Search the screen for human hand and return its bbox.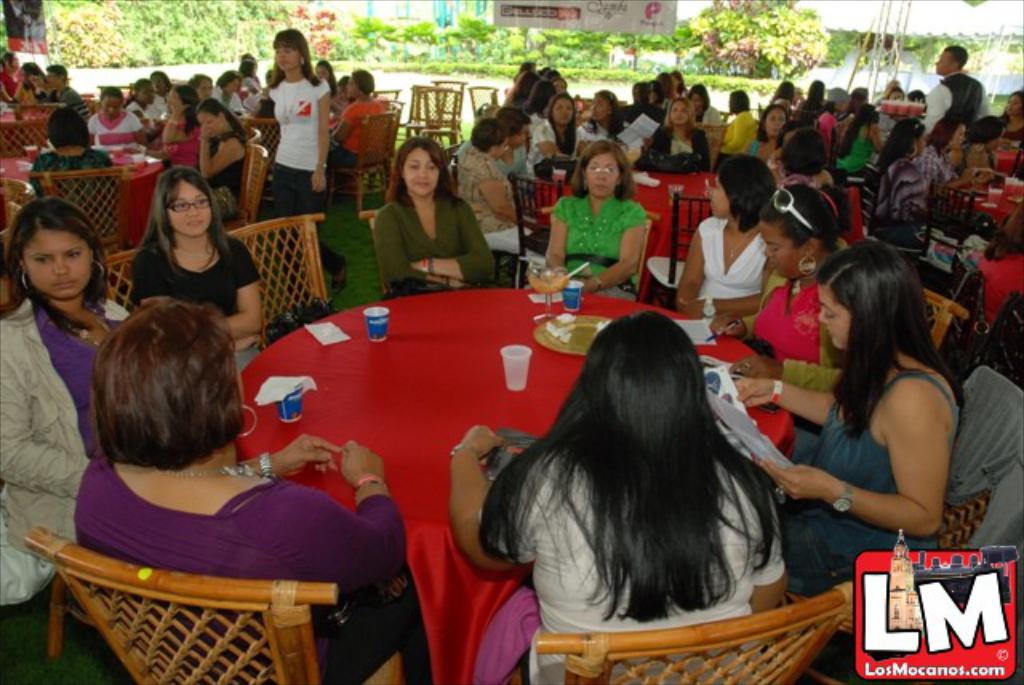
Found: BBox(166, 96, 194, 118).
